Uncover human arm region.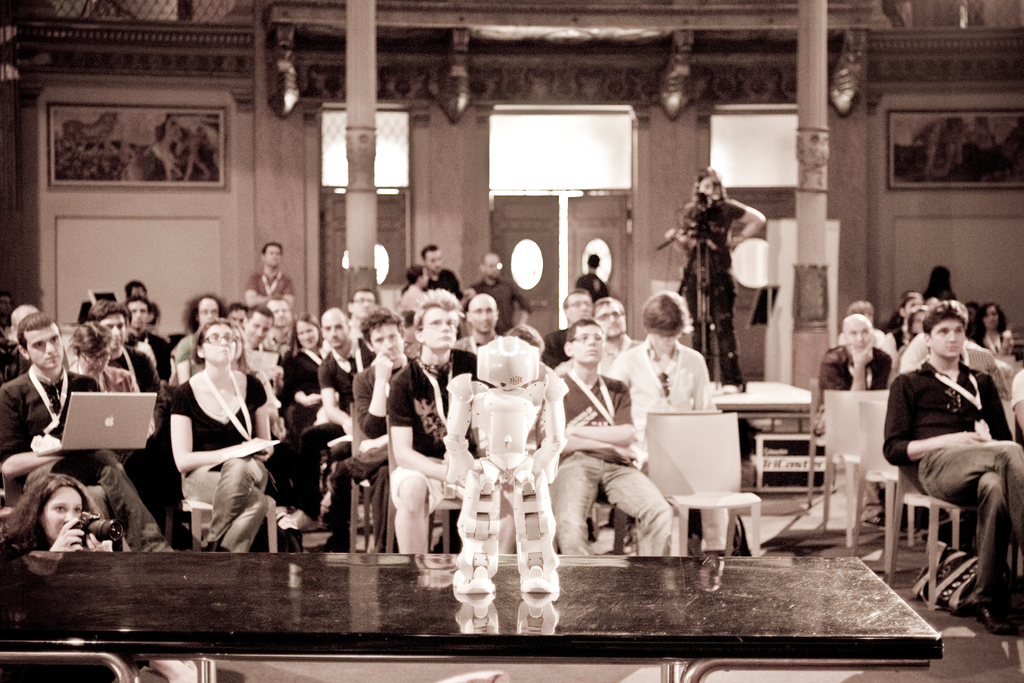
Uncovered: {"left": 252, "top": 372, "right": 272, "bottom": 461}.
